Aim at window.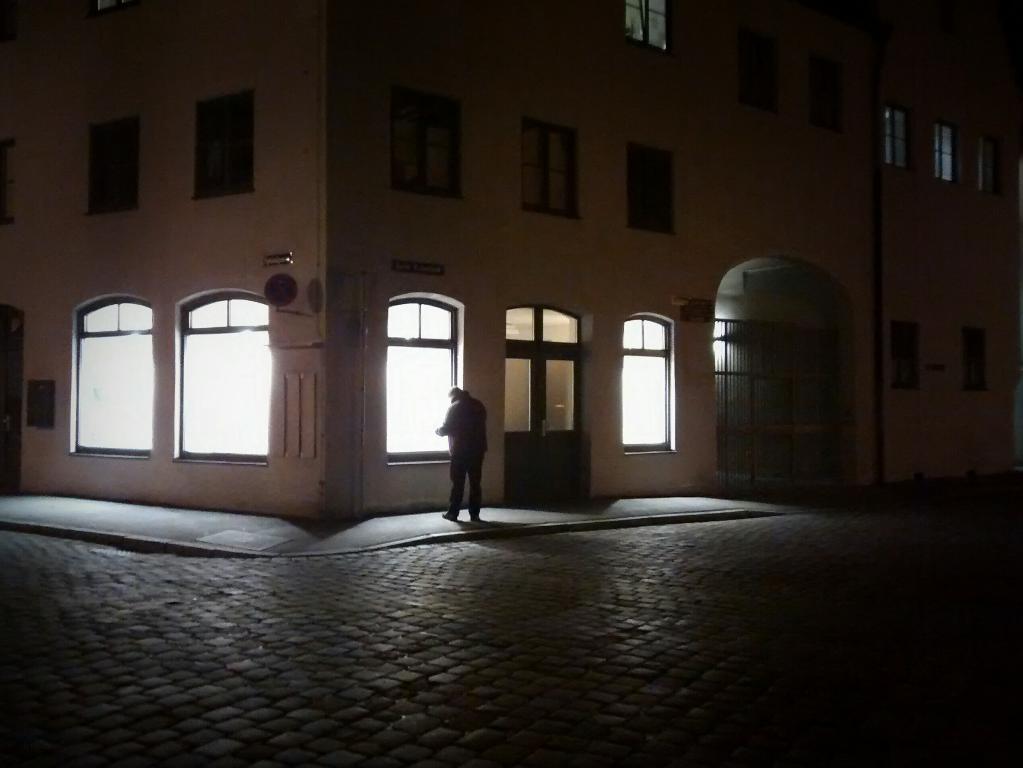
Aimed at rect(627, 142, 686, 233).
